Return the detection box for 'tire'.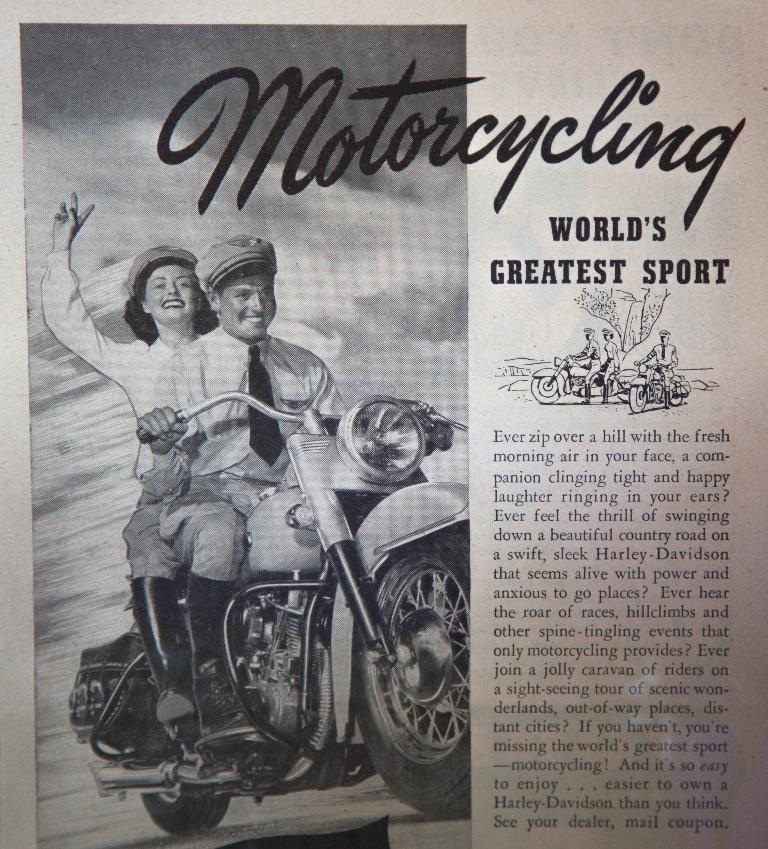
{"left": 346, "top": 523, "right": 473, "bottom": 819}.
